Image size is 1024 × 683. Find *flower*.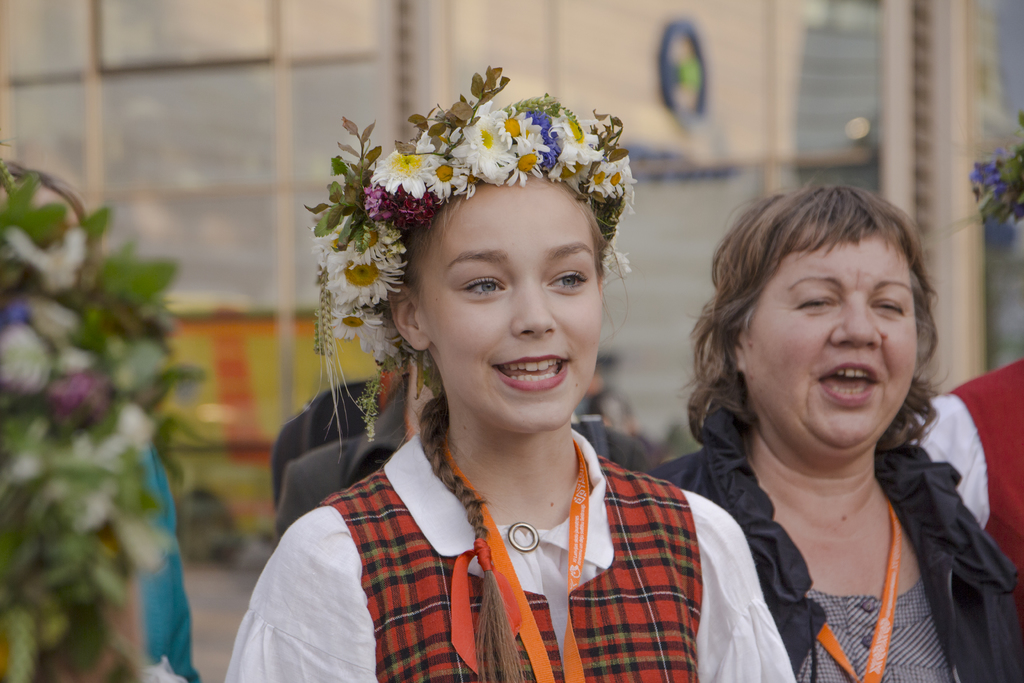
Rect(488, 106, 540, 156).
